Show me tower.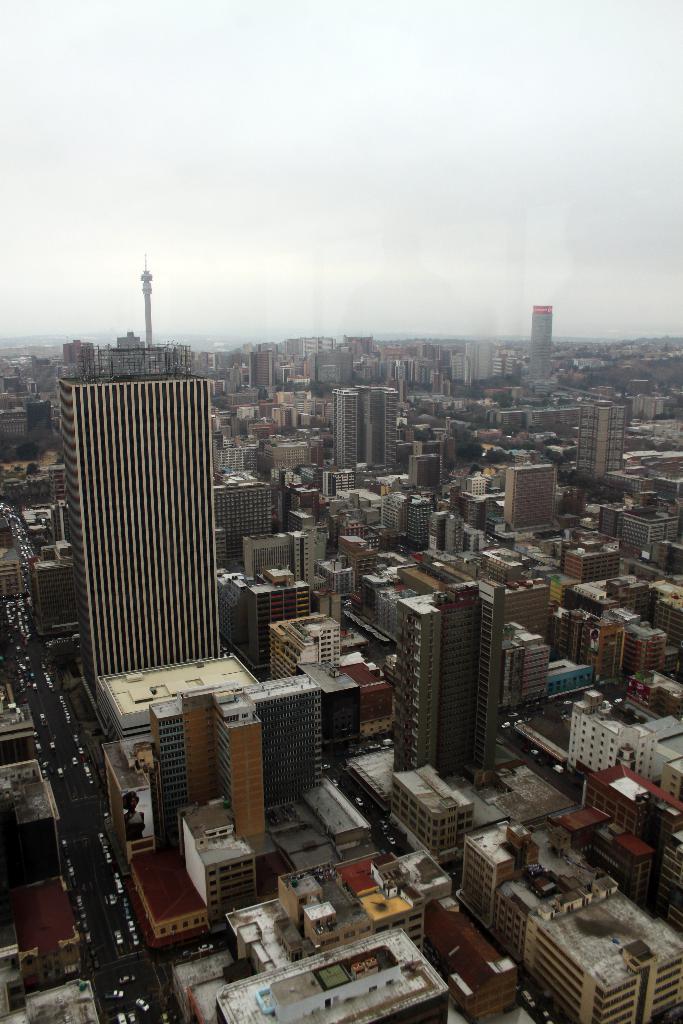
tower is here: 391/575/514/796.
